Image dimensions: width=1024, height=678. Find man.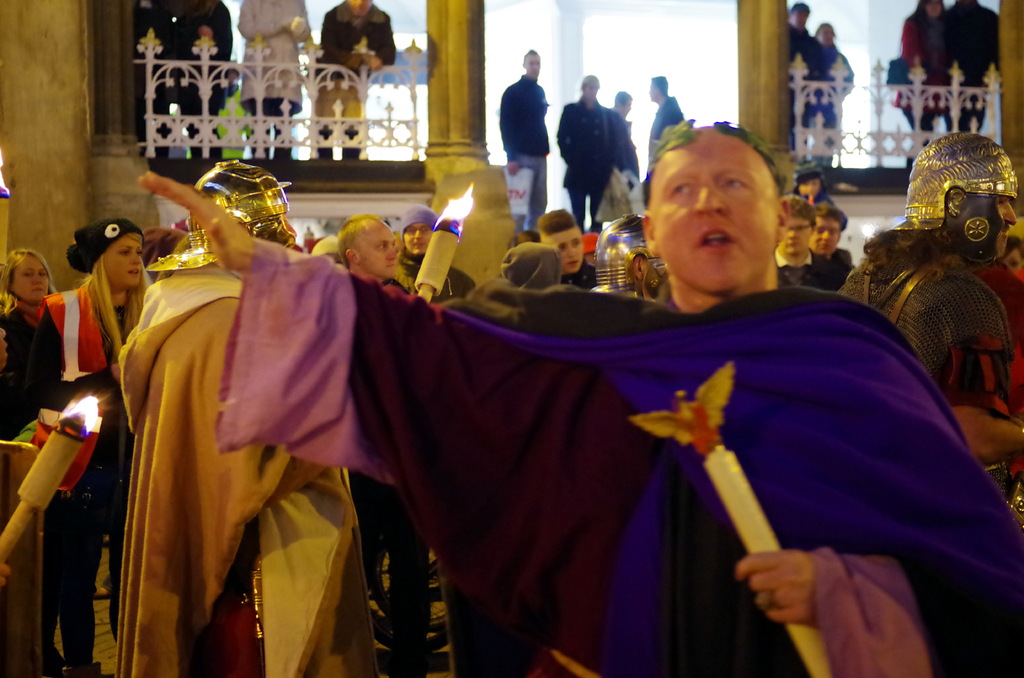
<bbox>648, 75, 687, 165</bbox>.
